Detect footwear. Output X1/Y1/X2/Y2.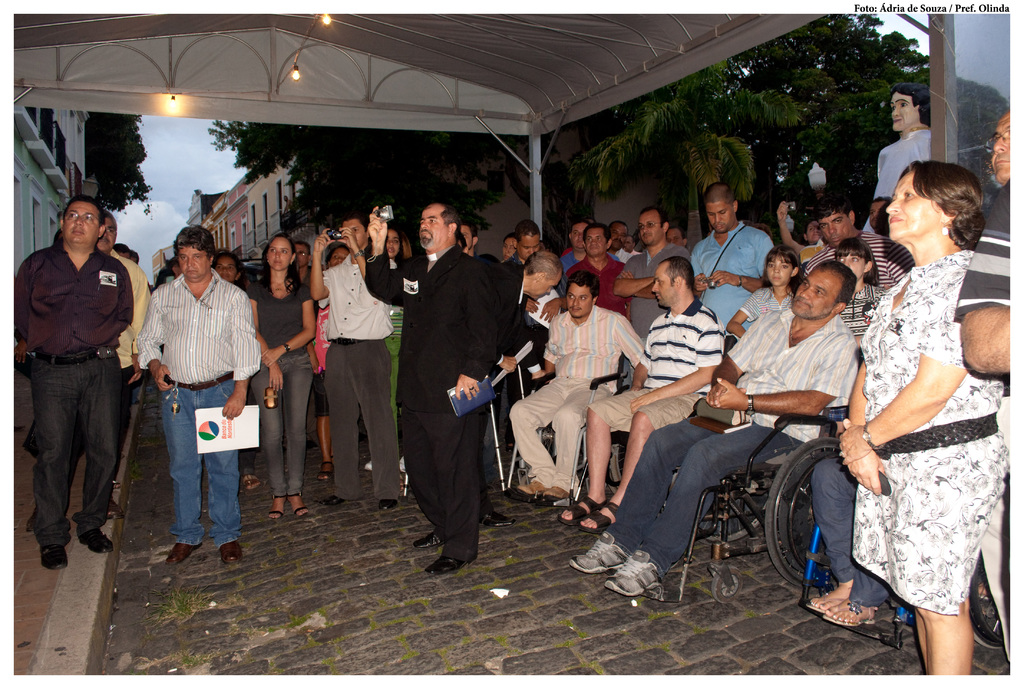
323/499/342/505.
